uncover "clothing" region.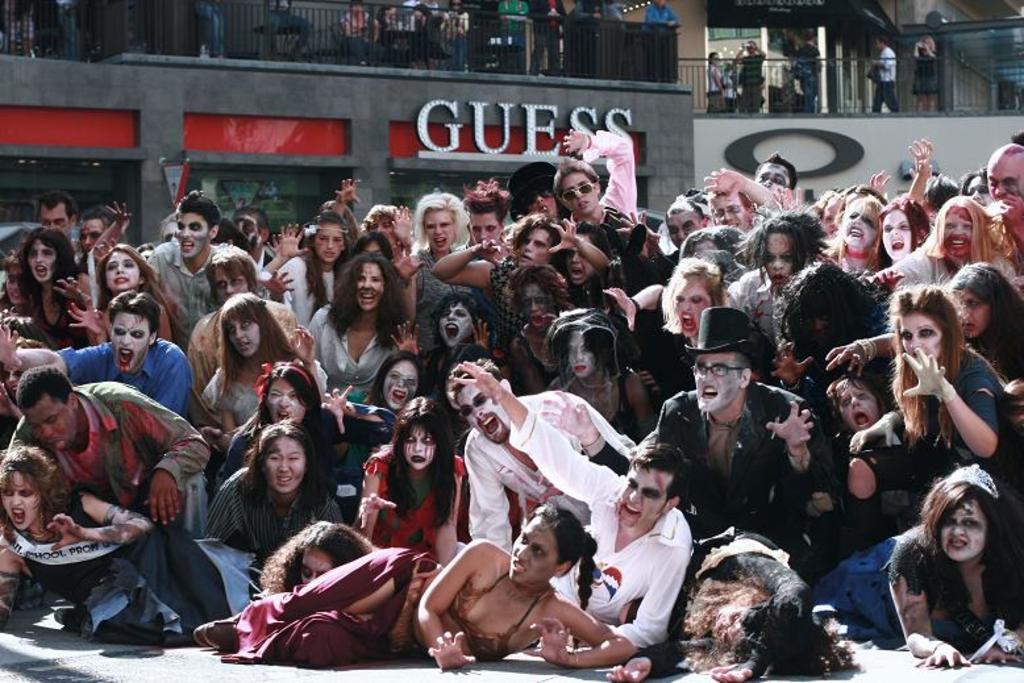
Uncovered: <bbox>463, 388, 607, 550</bbox>.
